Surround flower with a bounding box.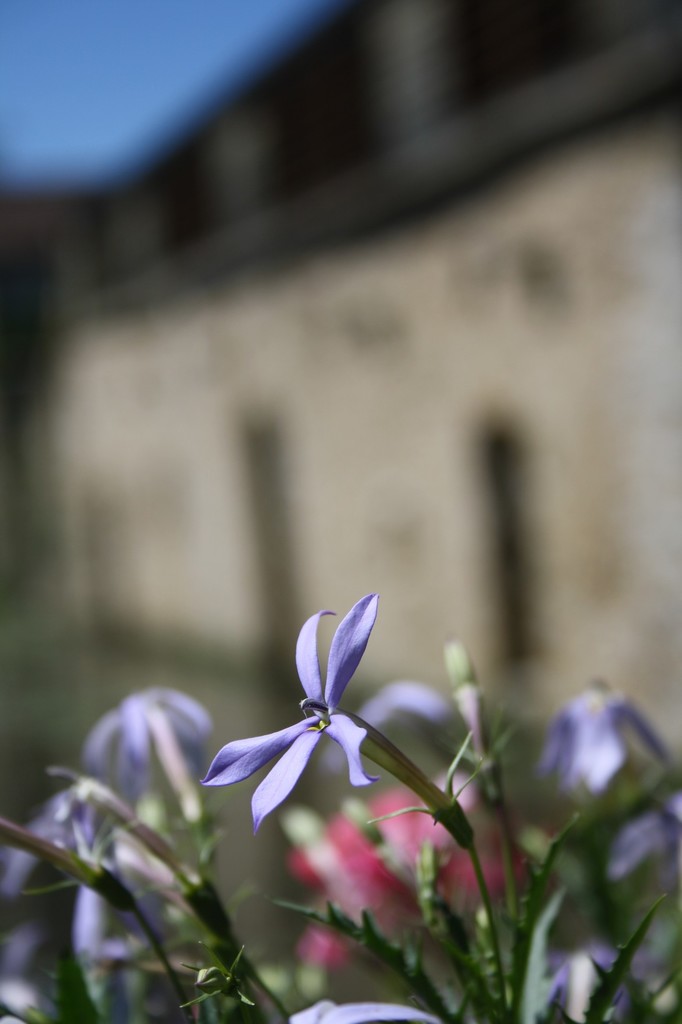
(x1=0, y1=787, x2=157, y2=948).
